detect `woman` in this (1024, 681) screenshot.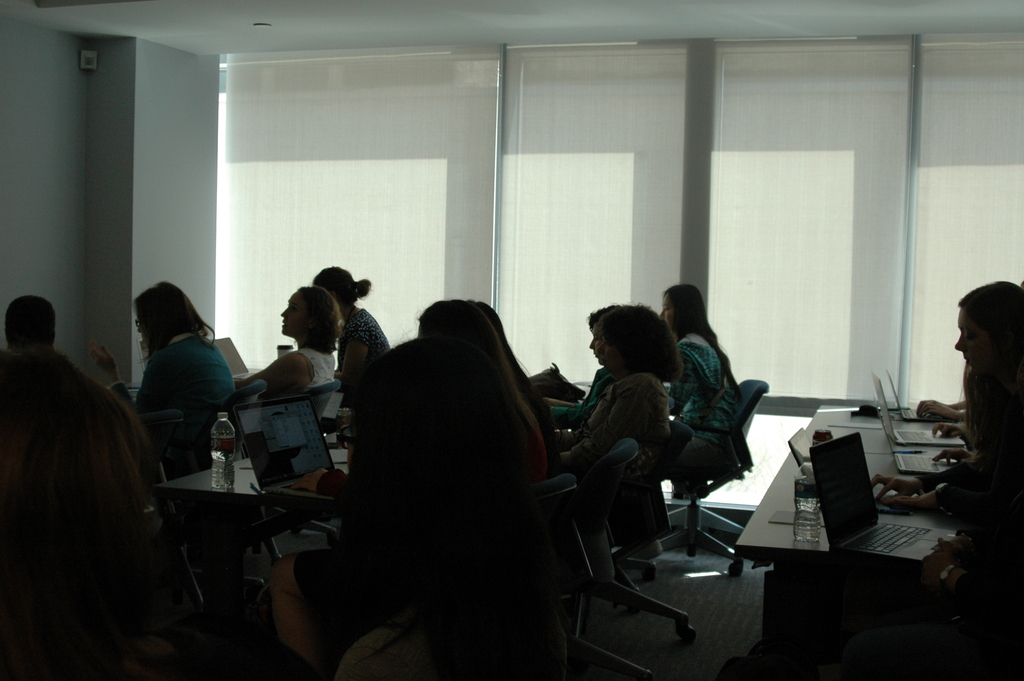
Detection: {"left": 114, "top": 269, "right": 243, "bottom": 482}.
